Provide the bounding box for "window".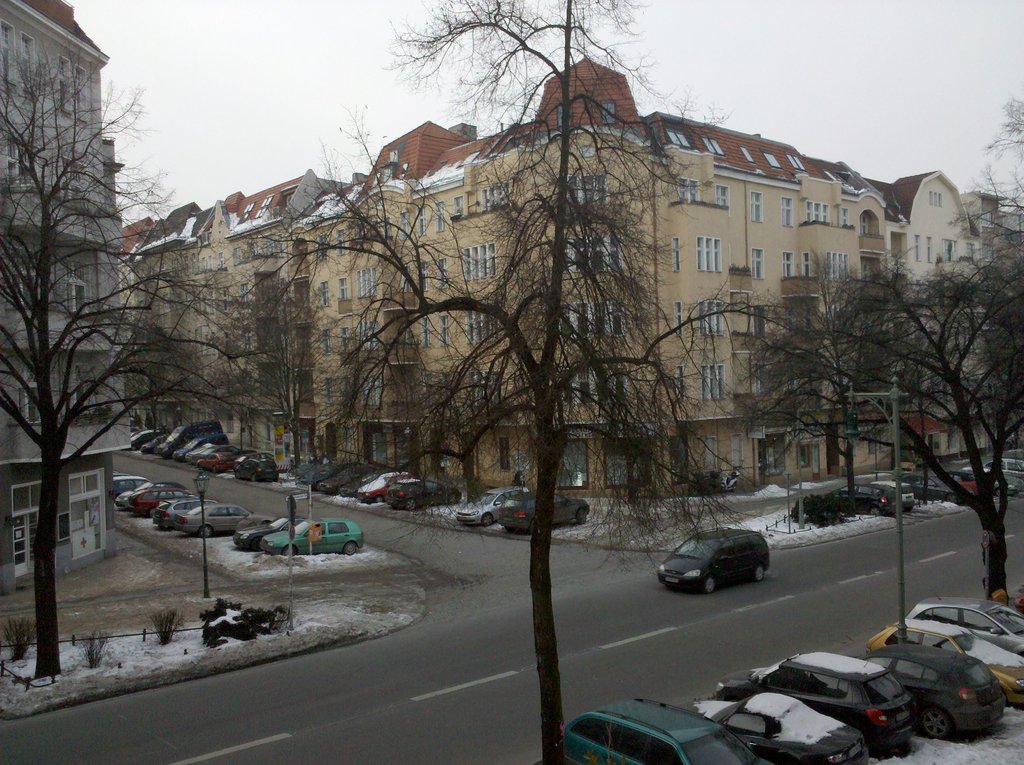
751,365,771,395.
